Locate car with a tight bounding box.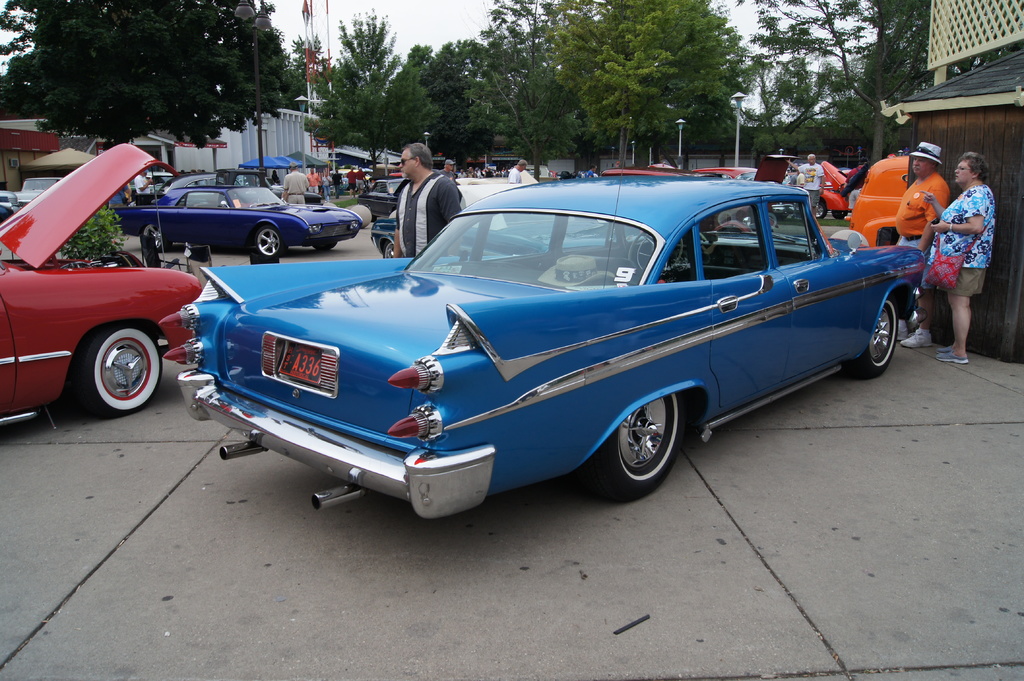
box=[135, 172, 245, 207].
